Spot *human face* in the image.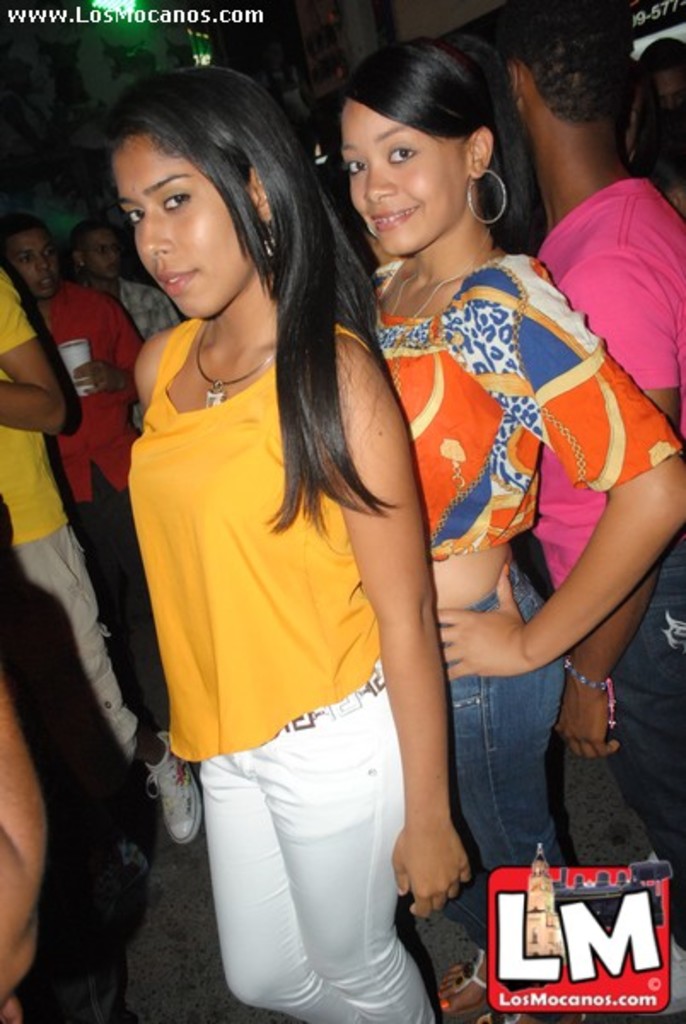
*human face* found at <region>84, 229, 118, 278</region>.
